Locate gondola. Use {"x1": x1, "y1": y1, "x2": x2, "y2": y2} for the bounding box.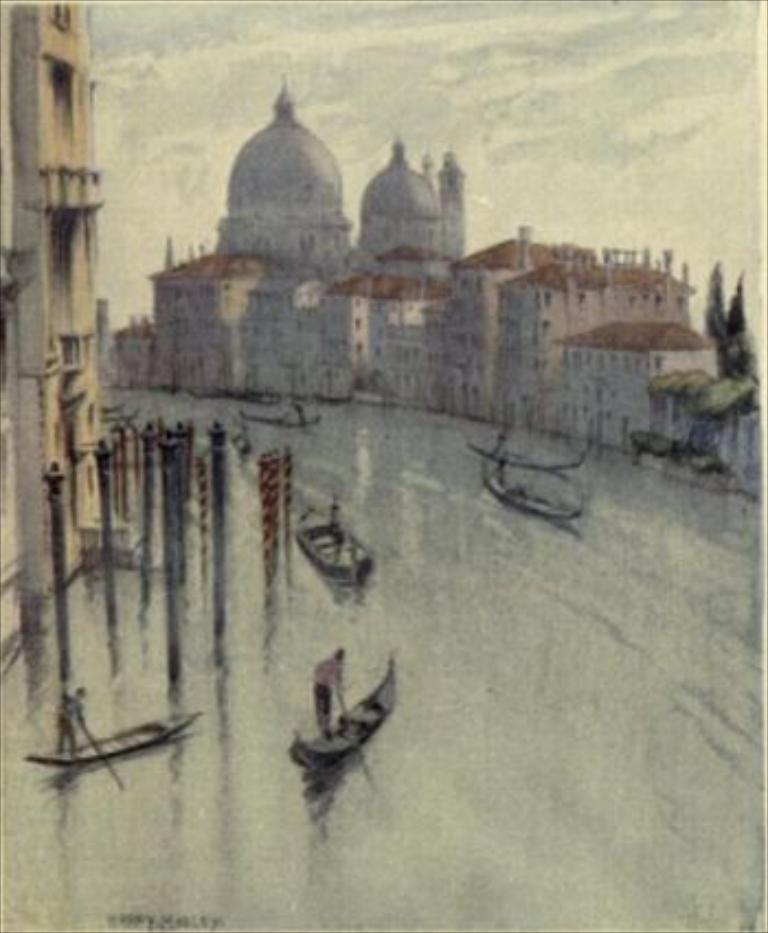
{"x1": 101, "y1": 402, "x2": 145, "y2": 426}.
